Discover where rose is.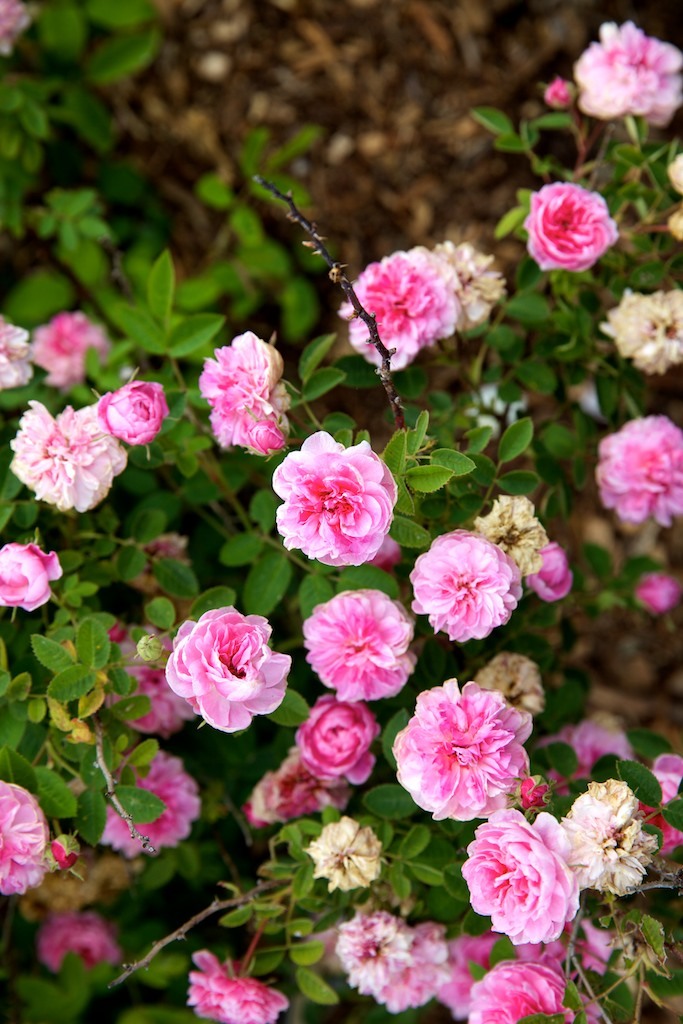
Discovered at left=522, top=179, right=619, bottom=270.
